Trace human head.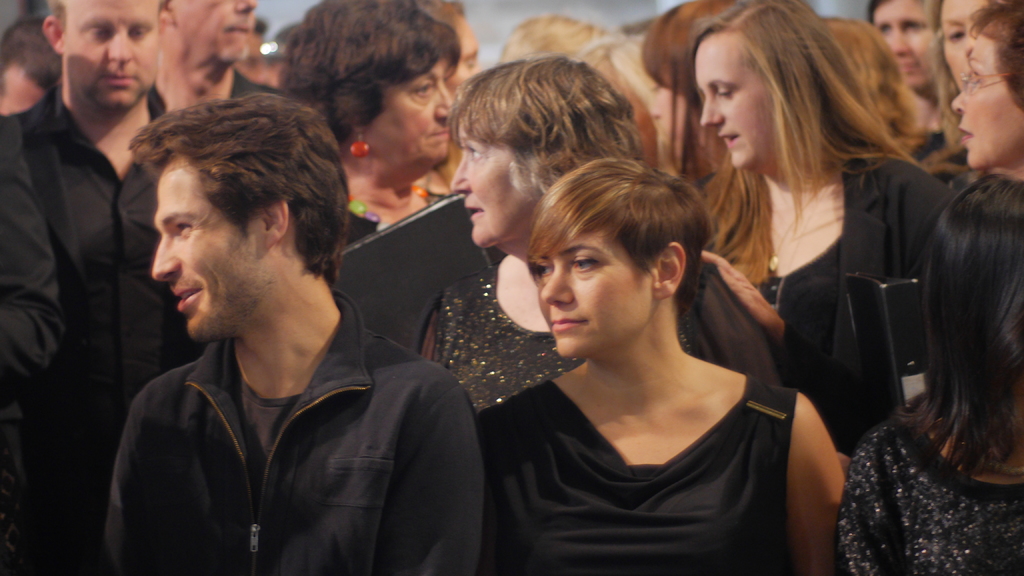
Traced to left=152, top=0, right=260, bottom=92.
